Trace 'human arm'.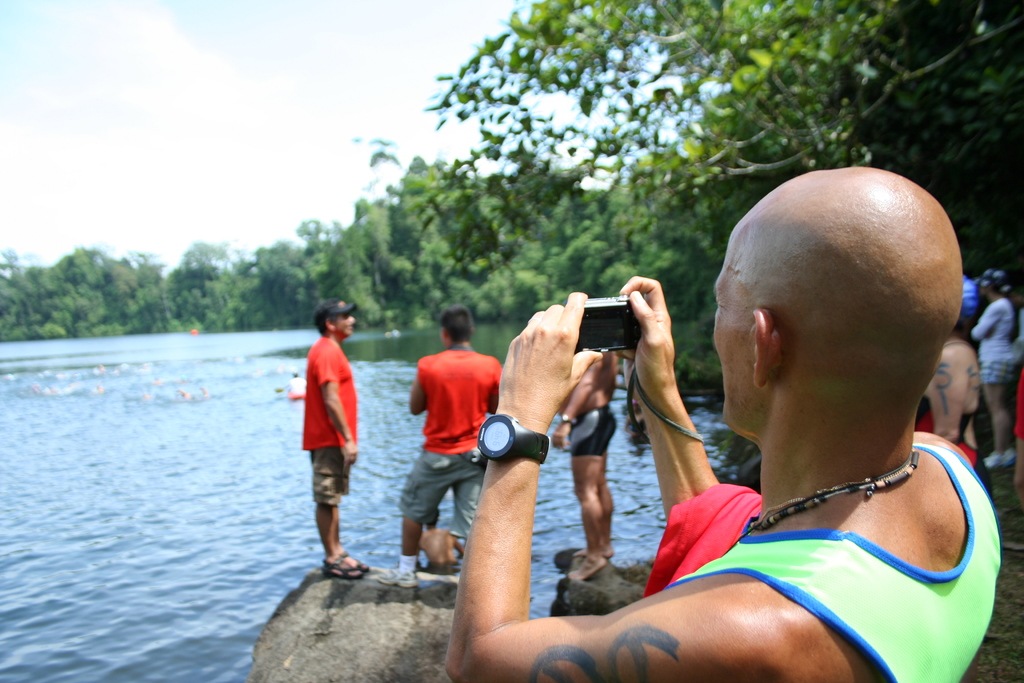
Traced to region(442, 291, 758, 682).
